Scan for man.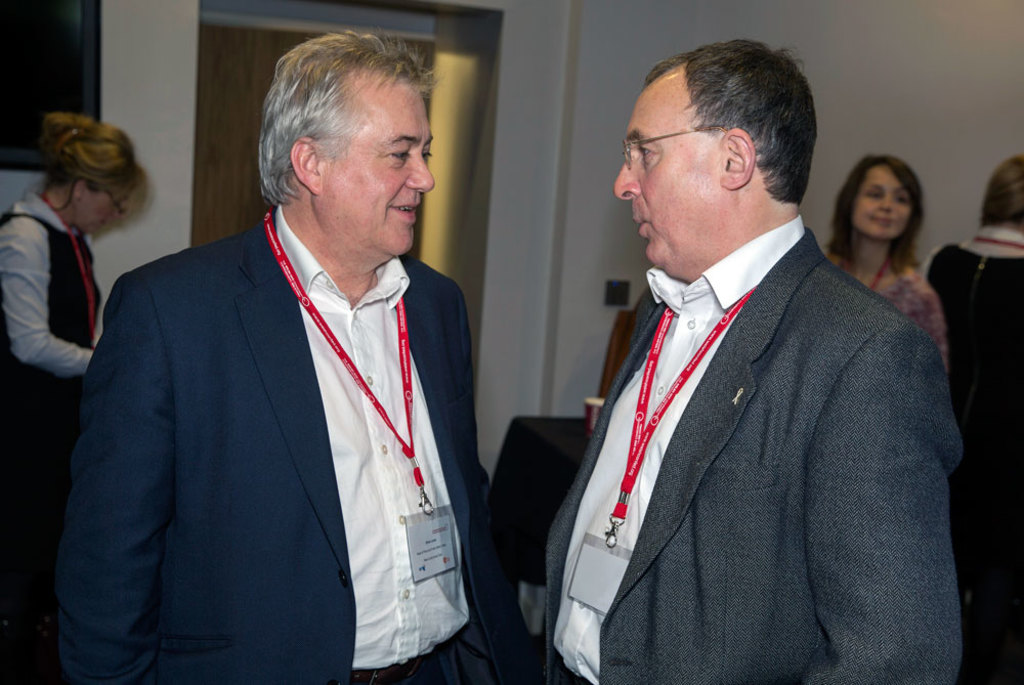
Scan result: 545, 41, 966, 684.
